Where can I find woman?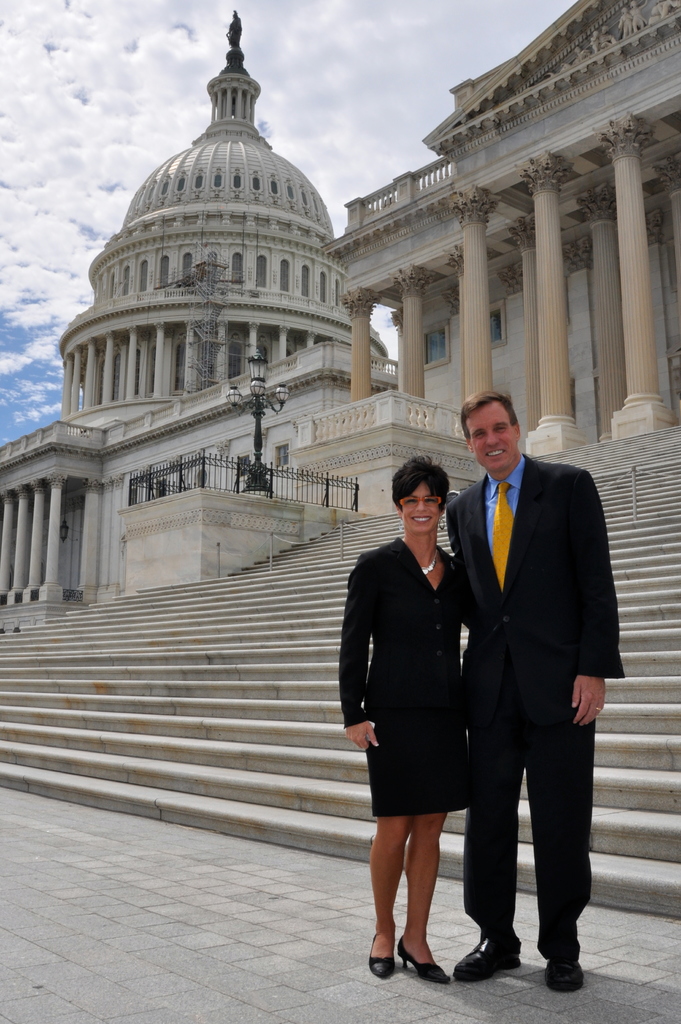
You can find it at {"left": 337, "top": 452, "right": 477, "bottom": 985}.
